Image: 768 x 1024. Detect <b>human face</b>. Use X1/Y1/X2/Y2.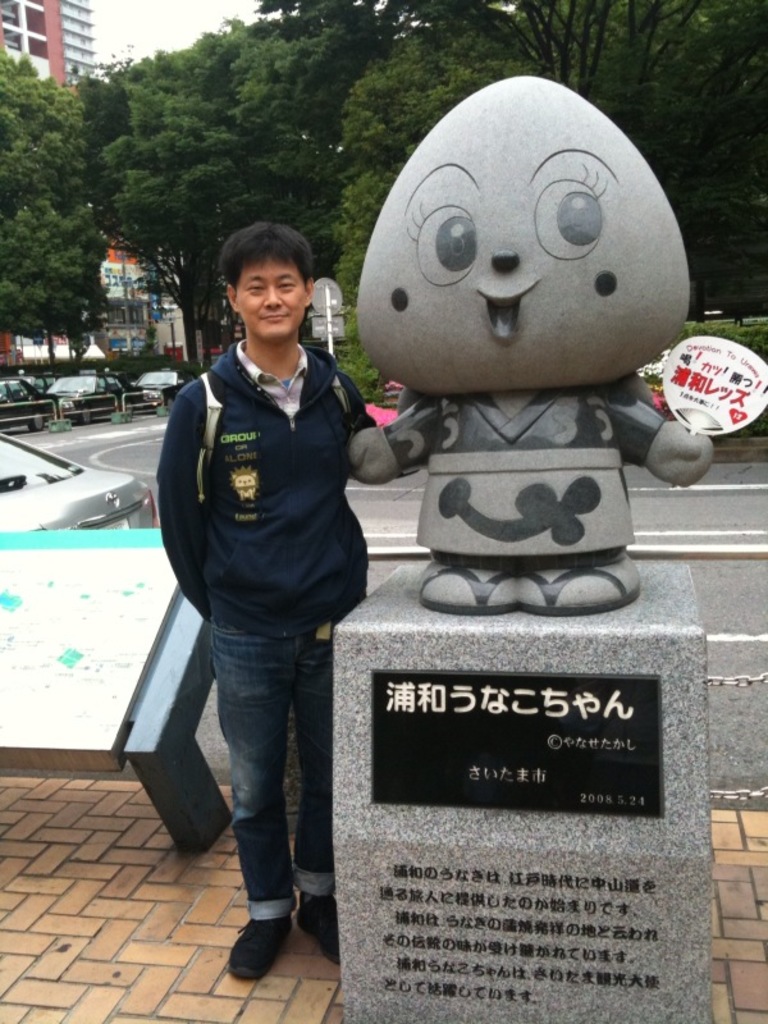
230/246/311/338.
